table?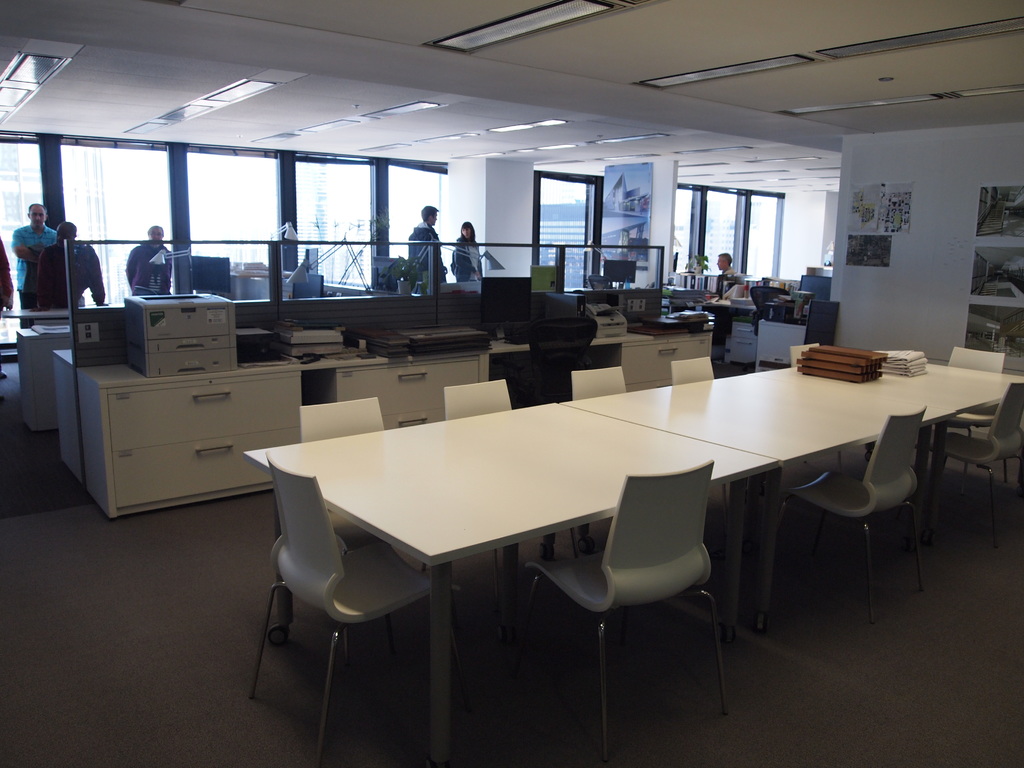
(x1=0, y1=305, x2=75, y2=348)
